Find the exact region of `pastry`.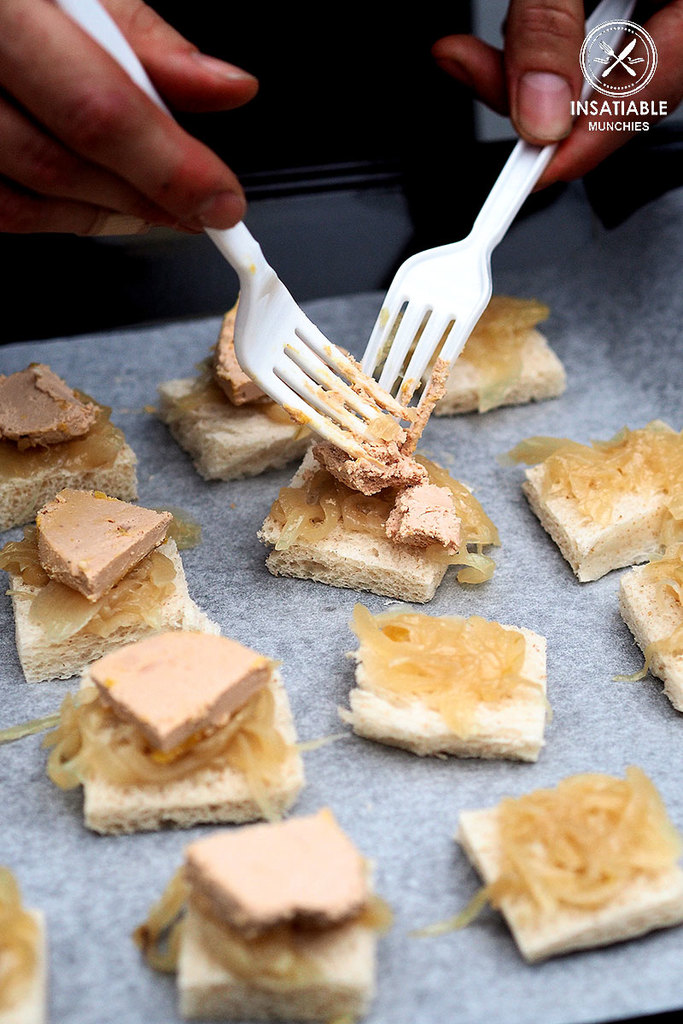
Exact region: bbox(0, 632, 309, 833).
